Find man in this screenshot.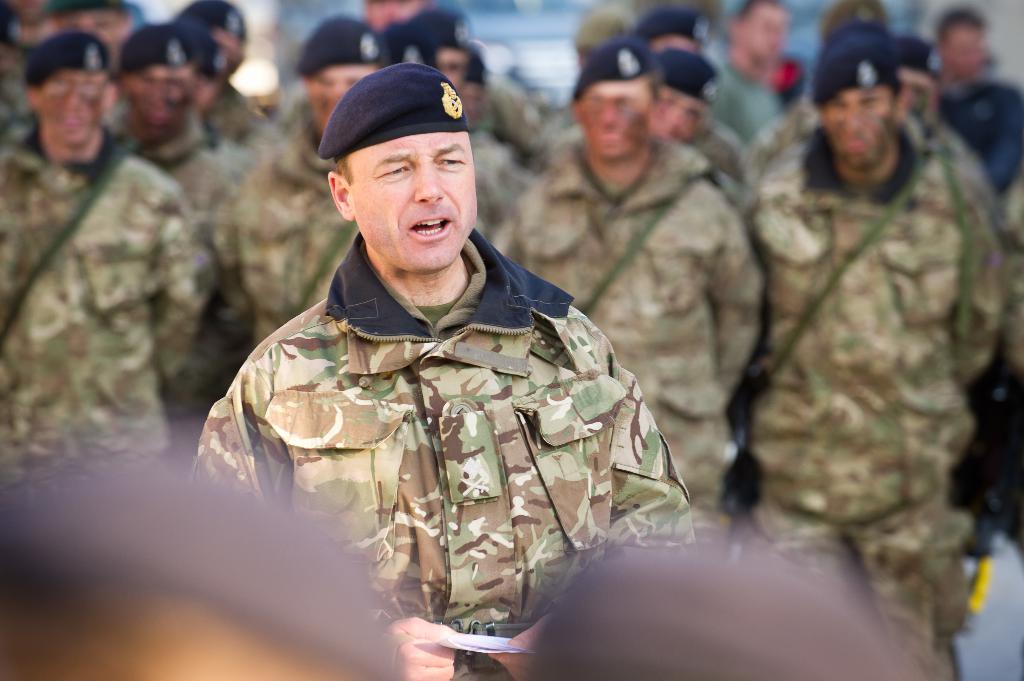
The bounding box for man is bbox=[223, 74, 685, 646].
